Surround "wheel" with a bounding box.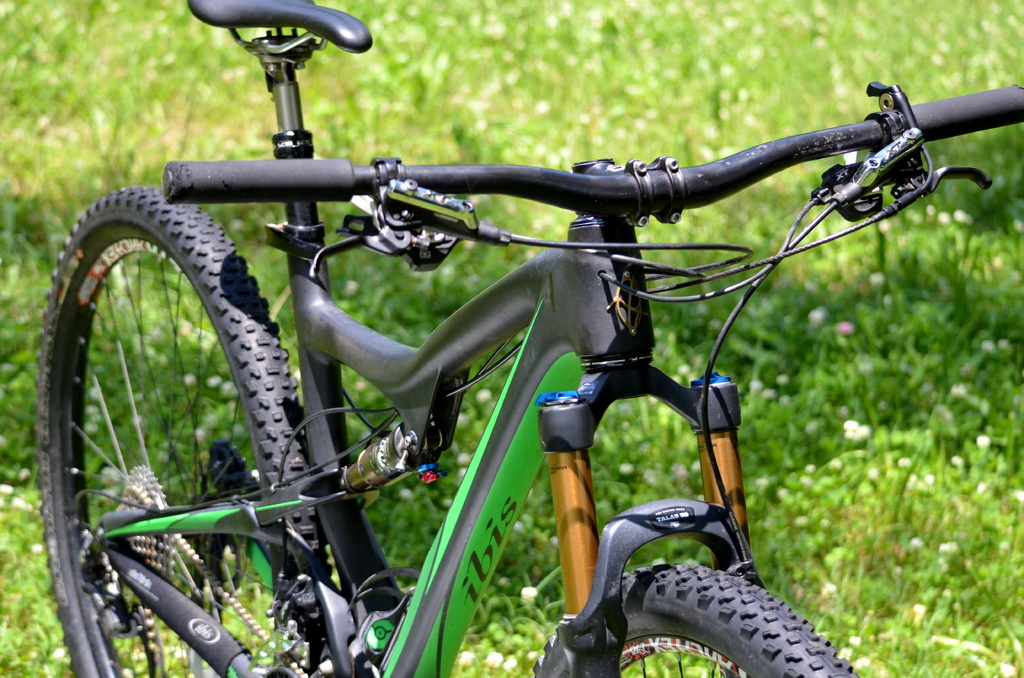
select_region(532, 561, 861, 677).
